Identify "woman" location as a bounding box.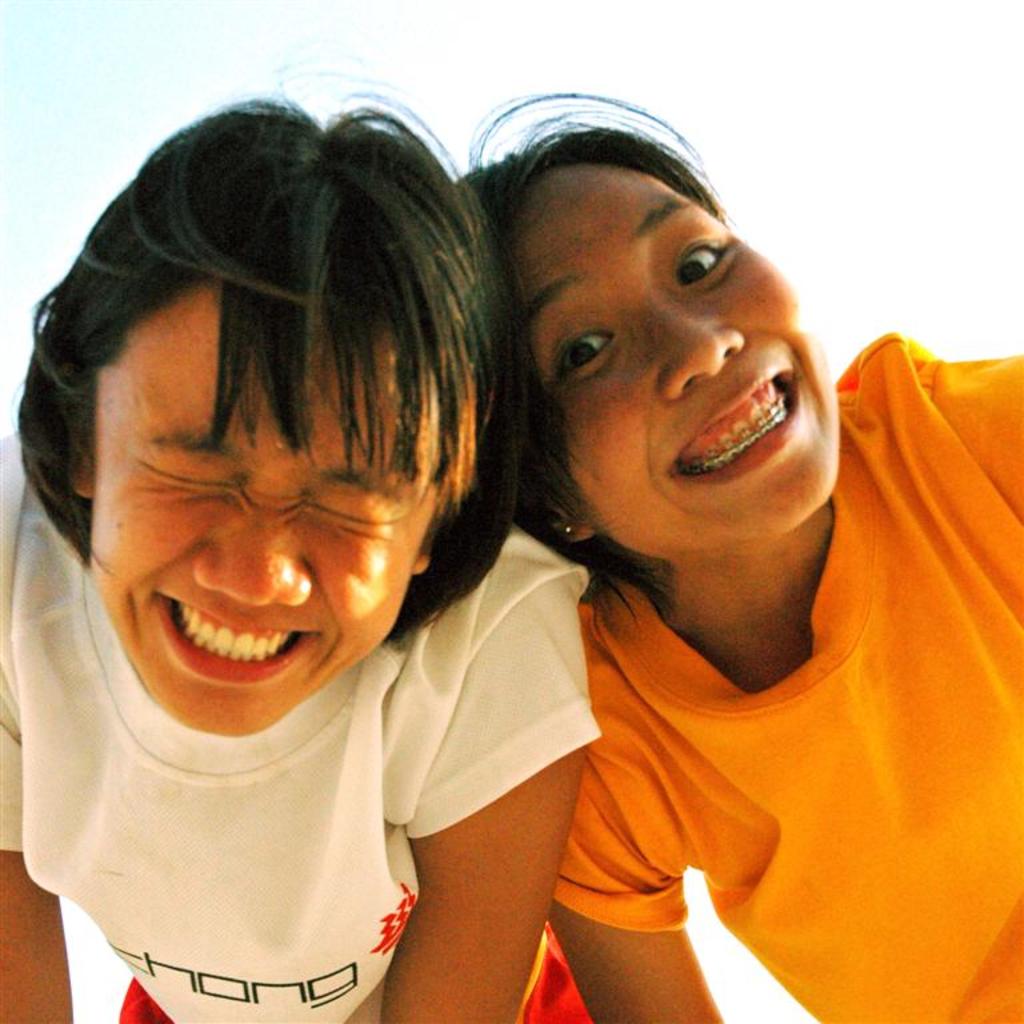
box(449, 108, 1023, 1023).
